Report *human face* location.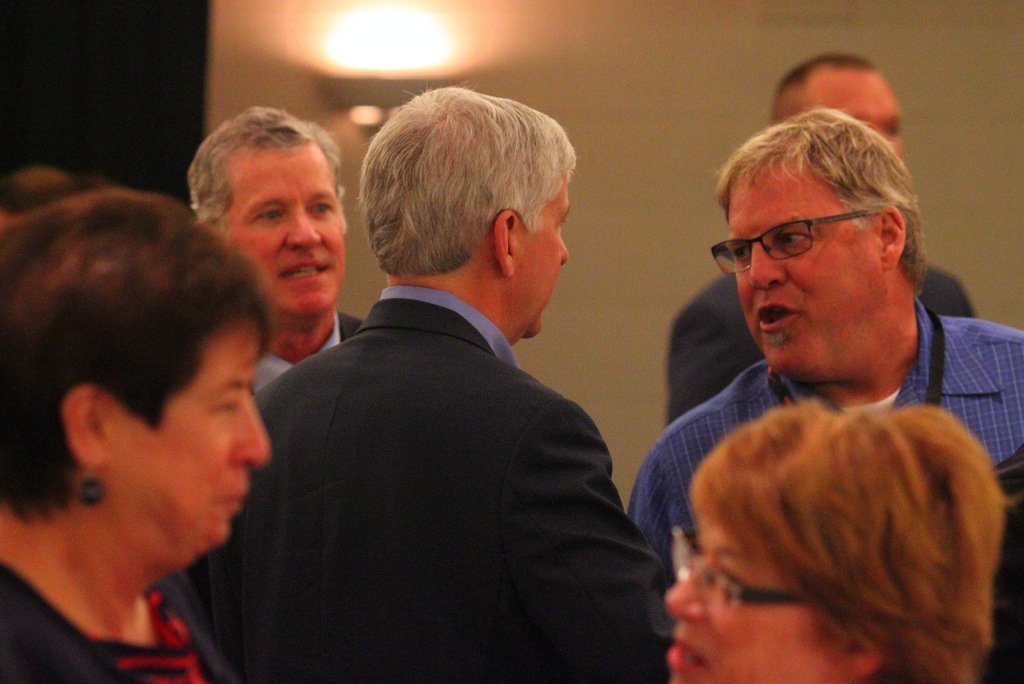
Report: {"x1": 730, "y1": 171, "x2": 887, "y2": 370}.
